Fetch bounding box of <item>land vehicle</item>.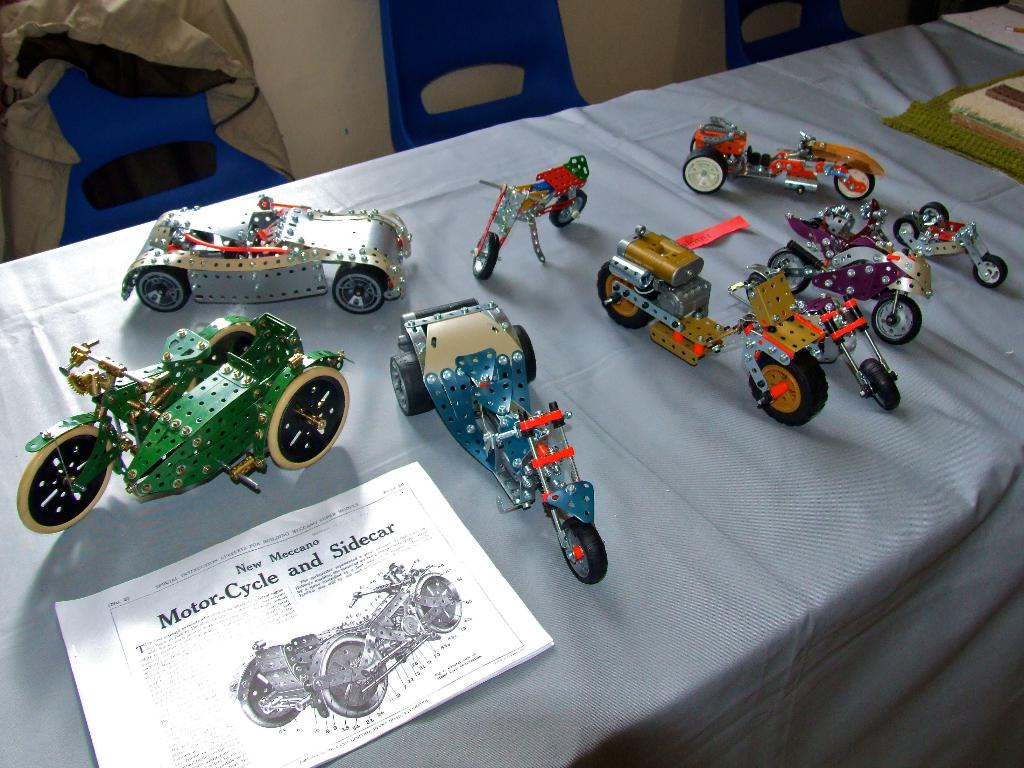
Bbox: x1=387 y1=296 x2=612 y2=590.
